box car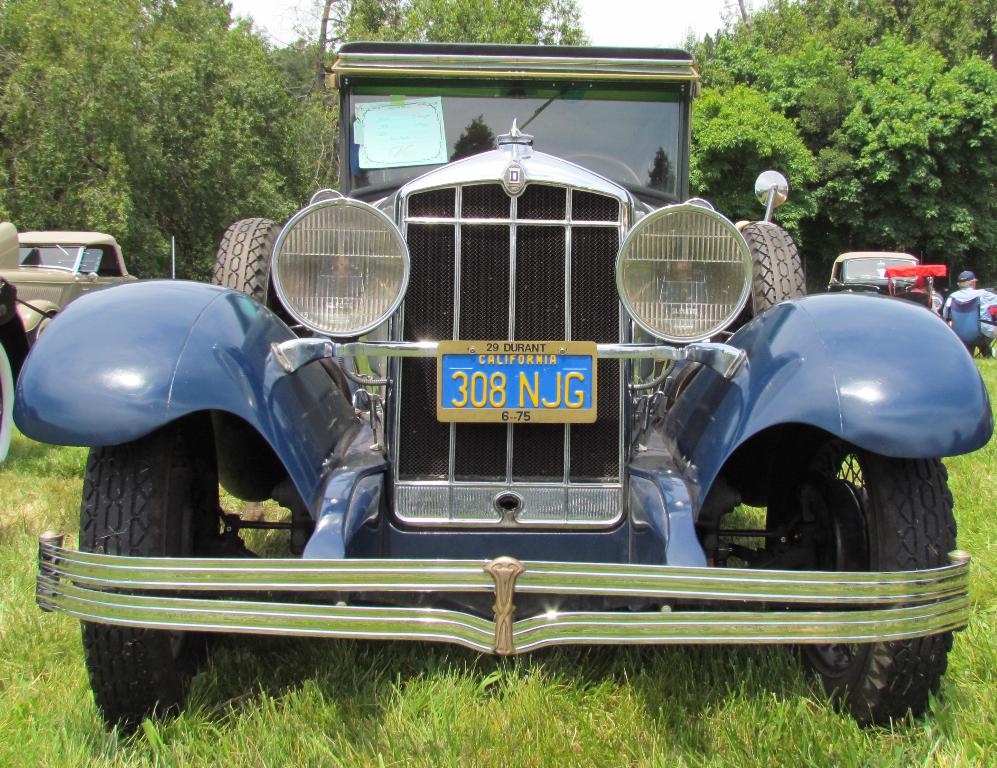
[x1=0, y1=231, x2=136, y2=347]
